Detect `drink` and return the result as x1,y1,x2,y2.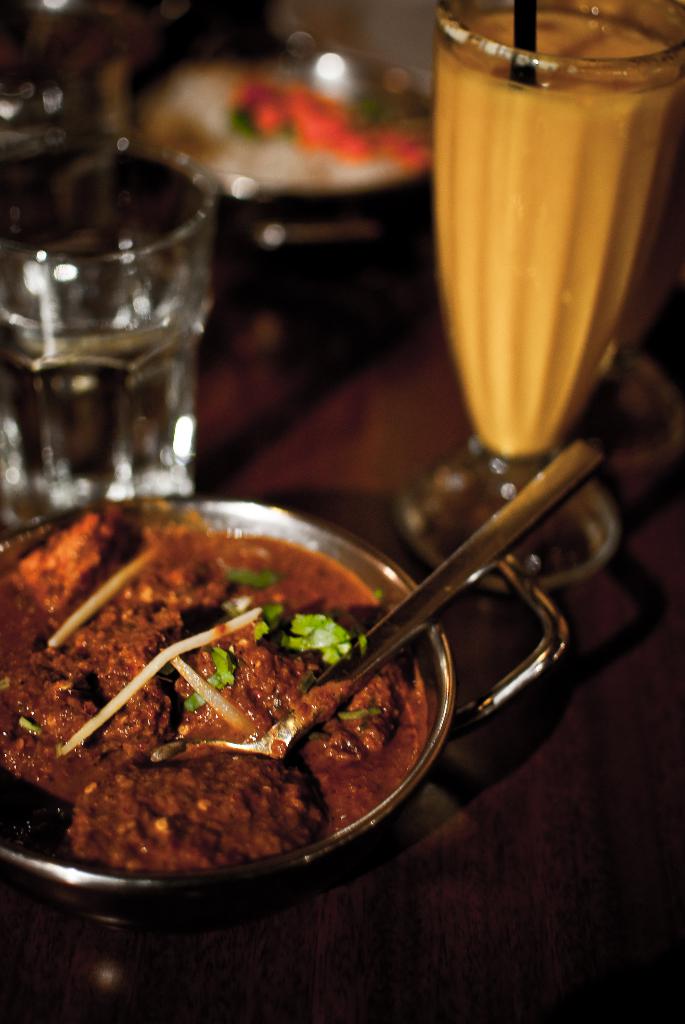
20,141,219,515.
